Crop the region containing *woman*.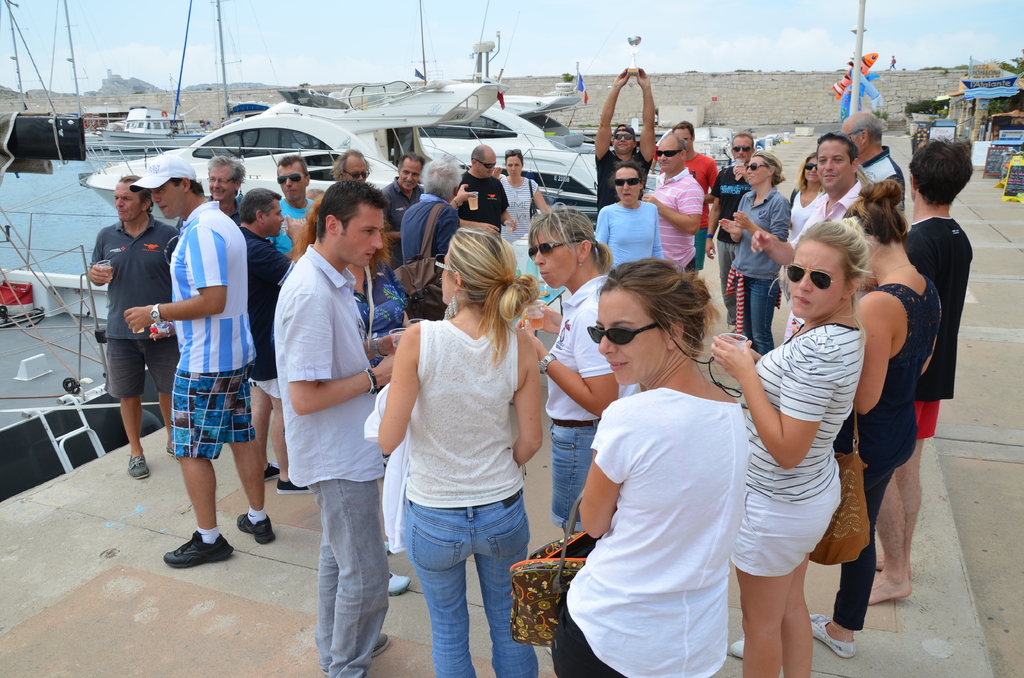
Crop region: 785 159 829 243.
